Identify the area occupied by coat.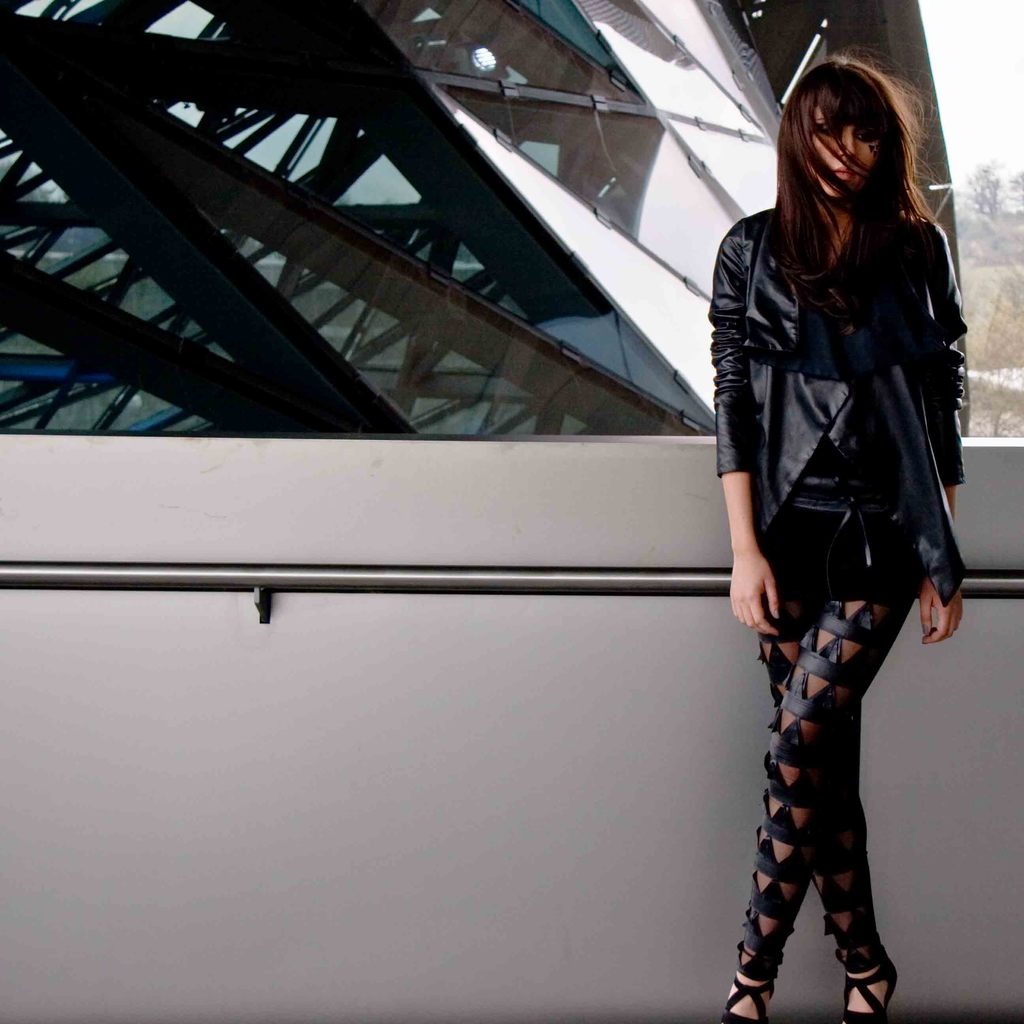
Area: 708:202:966:608.
